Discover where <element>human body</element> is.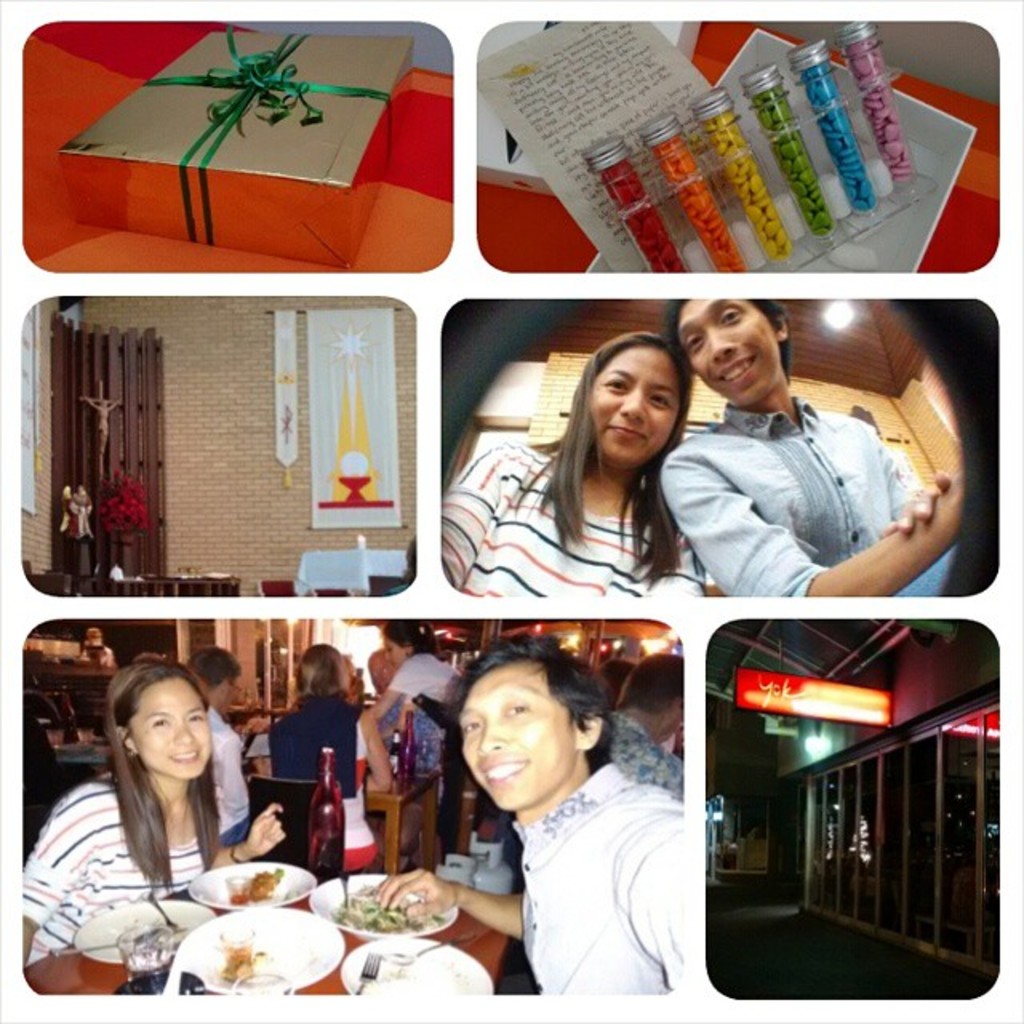
Discovered at box=[365, 699, 445, 867].
